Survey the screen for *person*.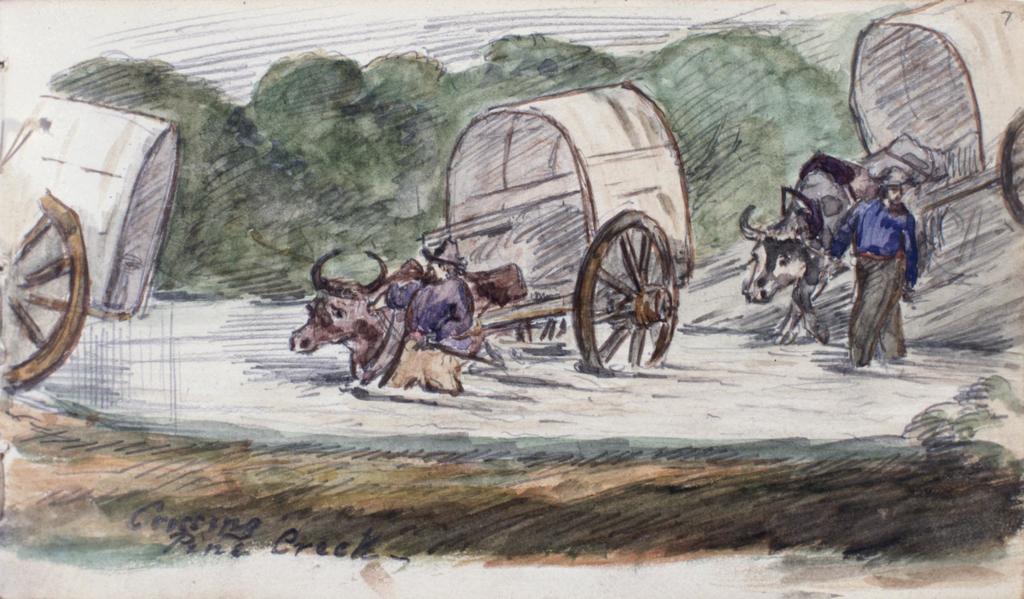
Survey found: pyautogui.locateOnScreen(845, 151, 923, 377).
